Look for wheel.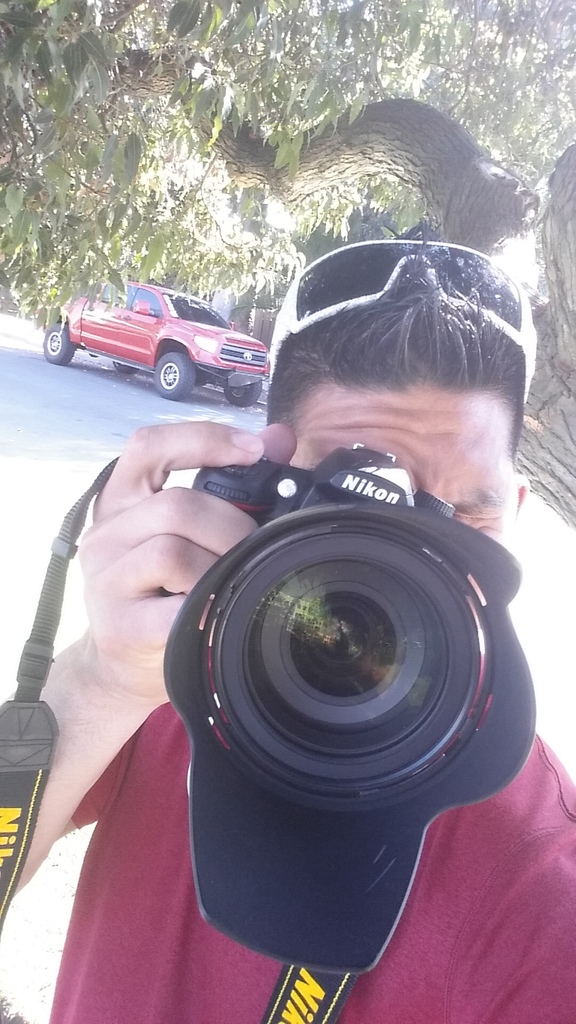
Found: BBox(222, 378, 260, 406).
